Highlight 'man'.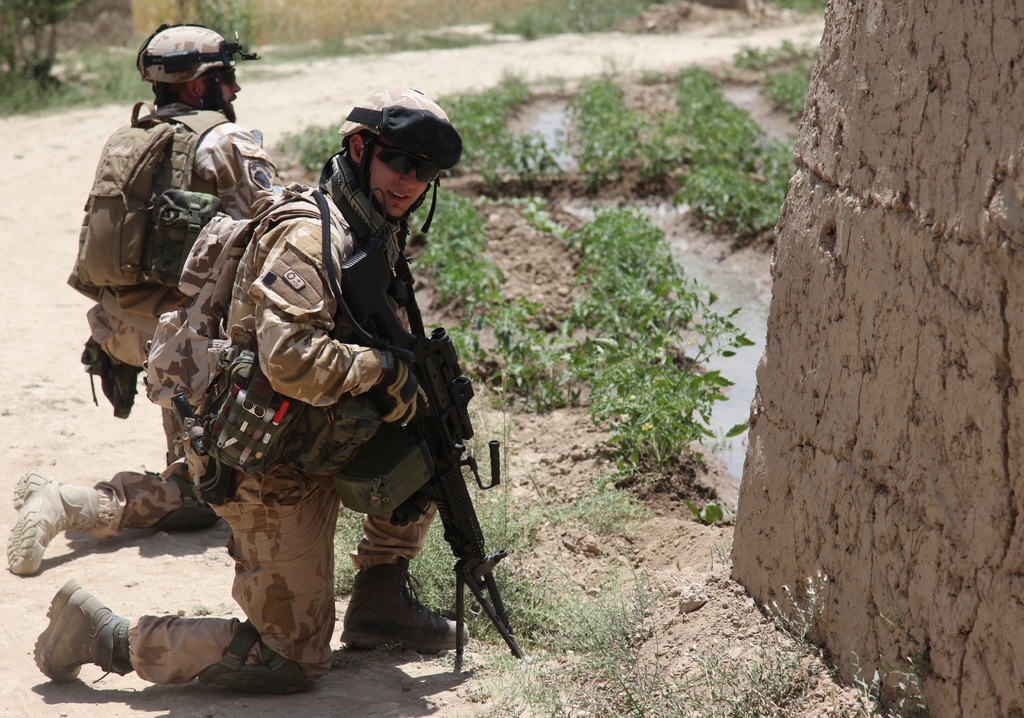
Highlighted region: left=6, top=21, right=286, bottom=575.
